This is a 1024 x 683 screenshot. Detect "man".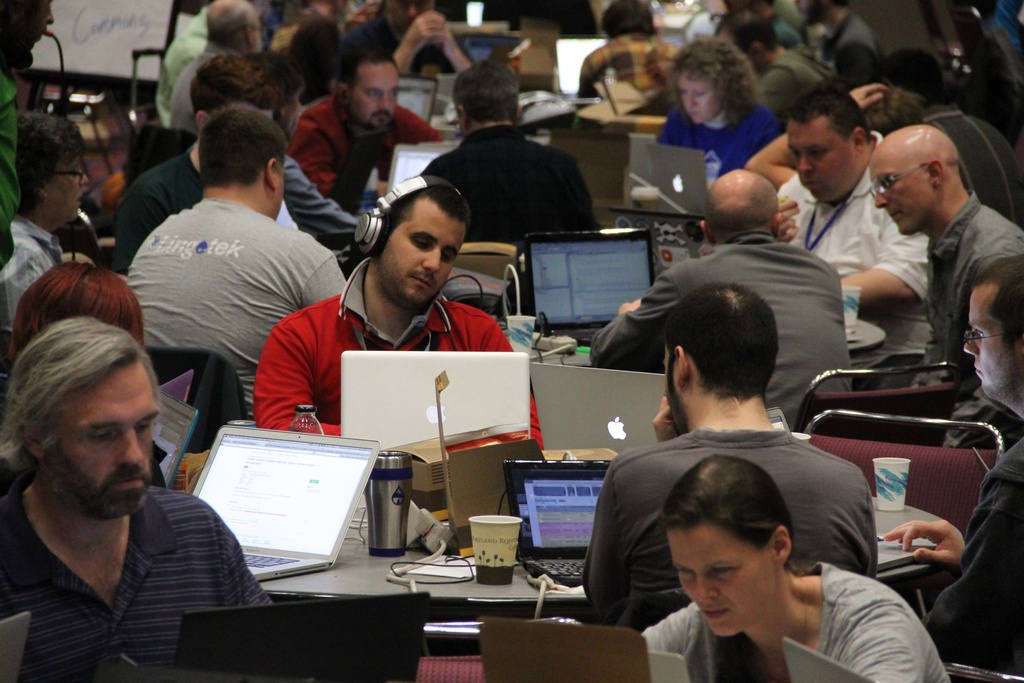
{"left": 0, "top": 294, "right": 269, "bottom": 669}.
